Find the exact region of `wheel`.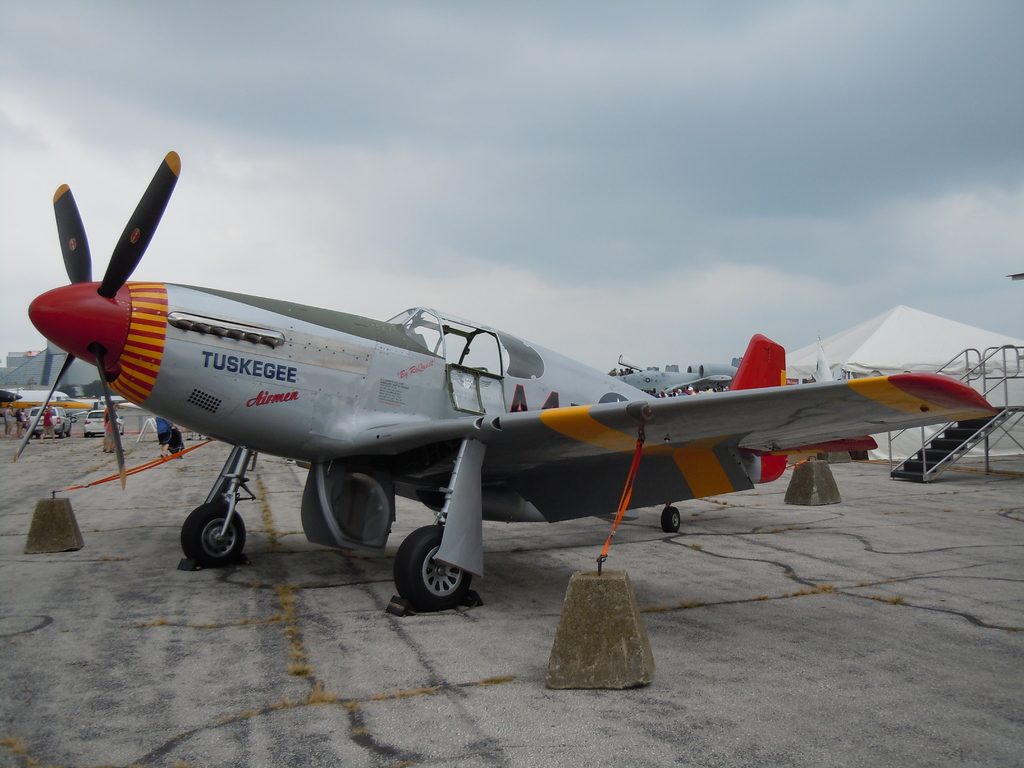
Exact region: <box>393,536,484,621</box>.
